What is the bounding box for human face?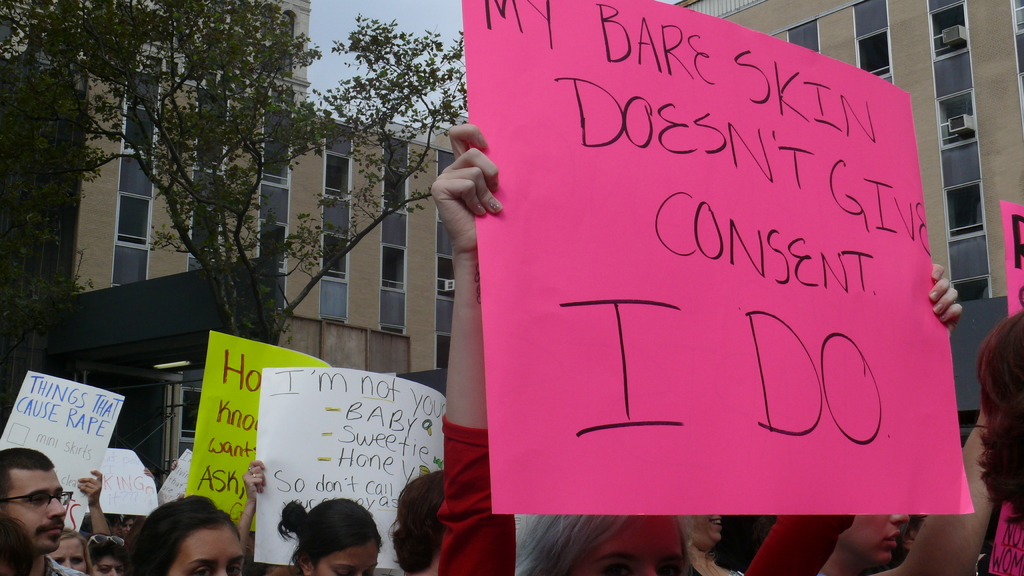
318 534 383 575.
